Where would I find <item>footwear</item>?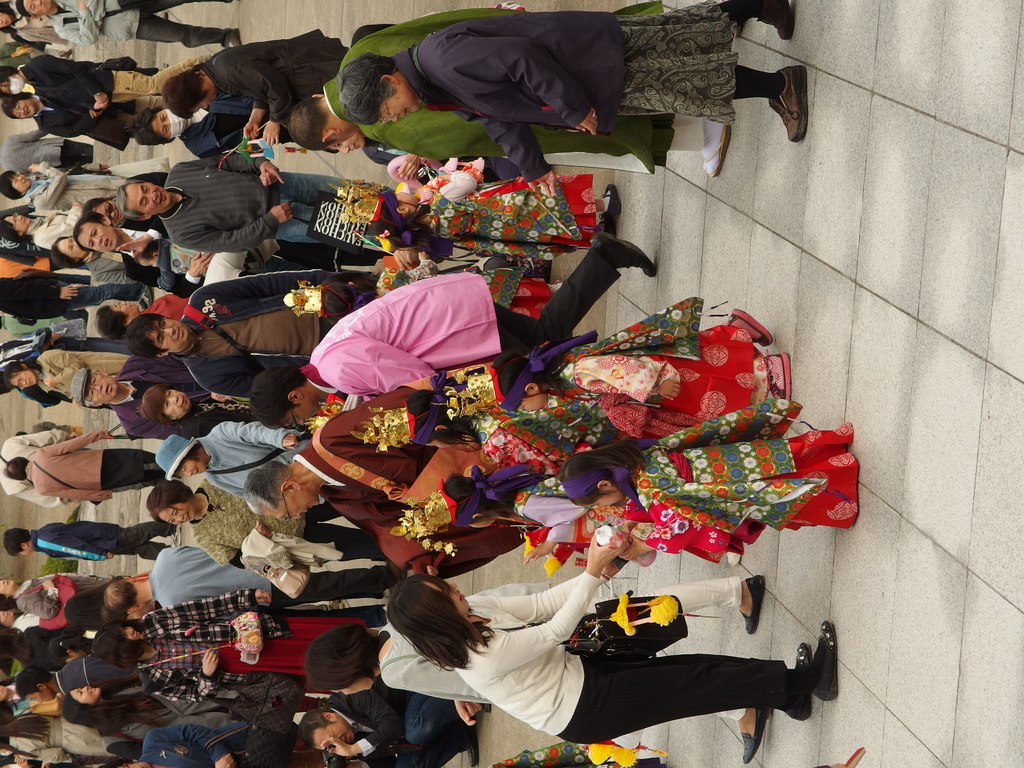
At [845, 746, 867, 767].
